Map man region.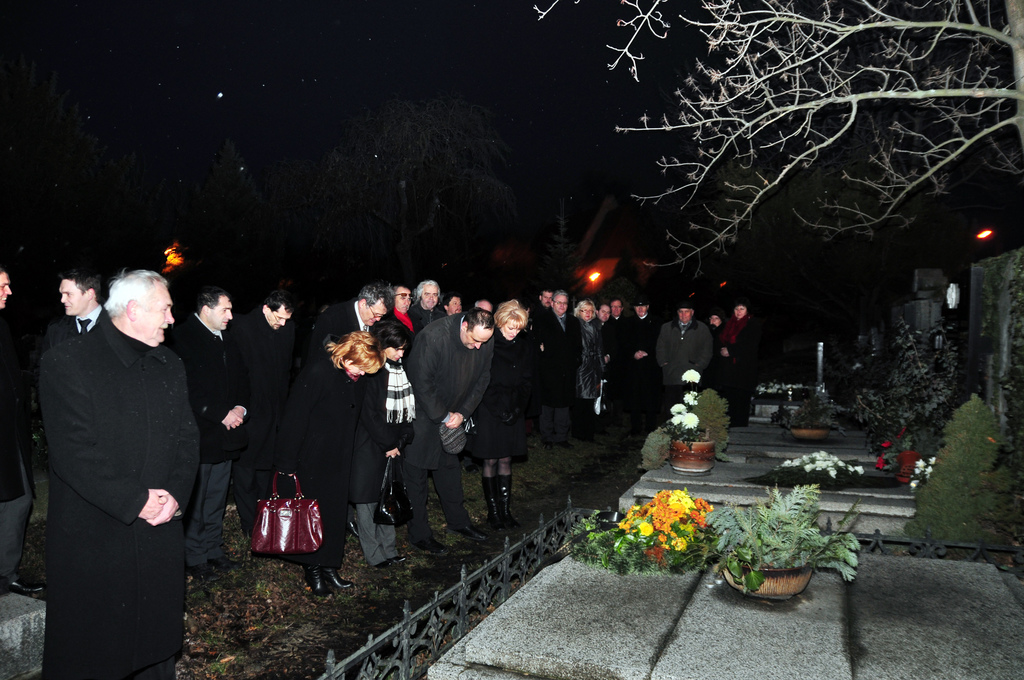
Mapped to 45:271:110:347.
